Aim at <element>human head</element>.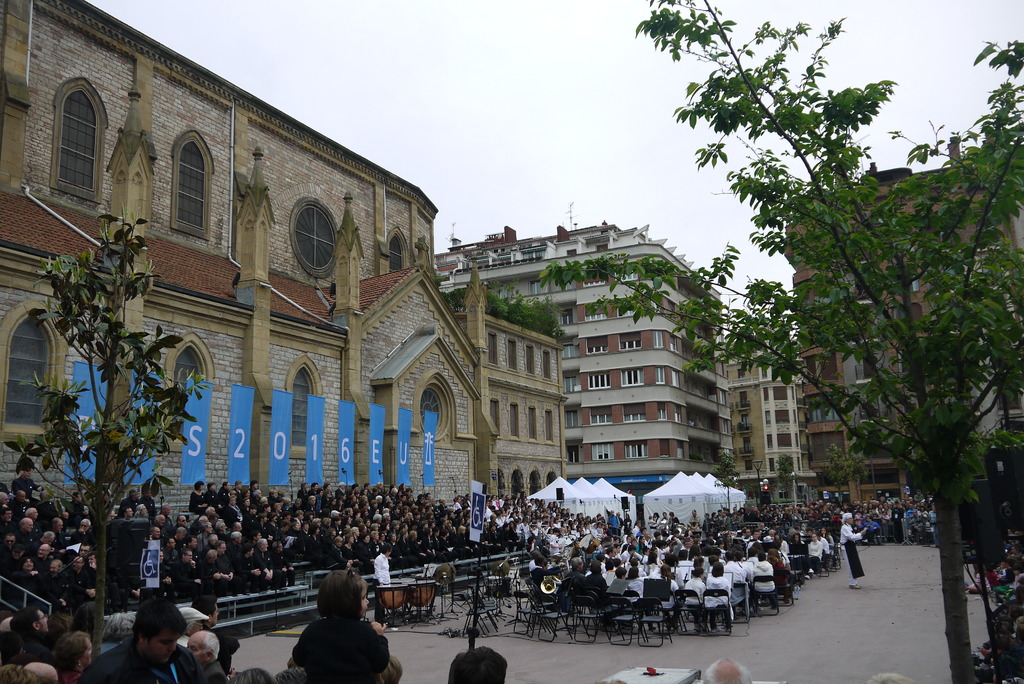
Aimed at [x1=43, y1=530, x2=57, y2=544].
